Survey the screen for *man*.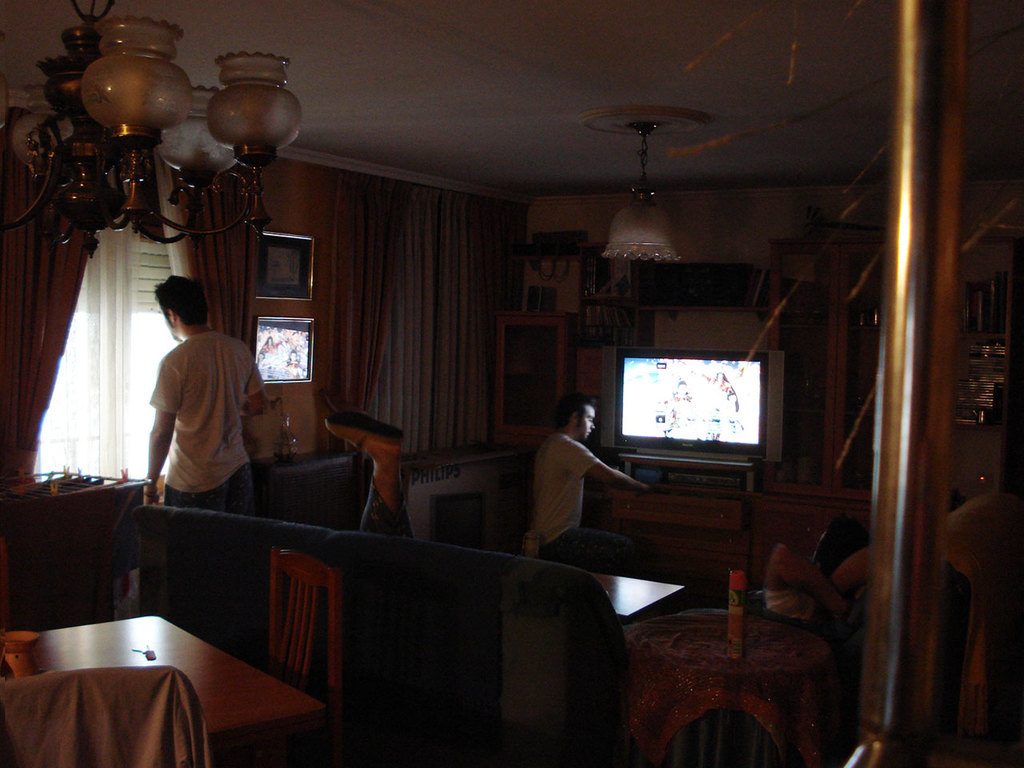
Survey found: [x1=532, y1=392, x2=654, y2=580].
